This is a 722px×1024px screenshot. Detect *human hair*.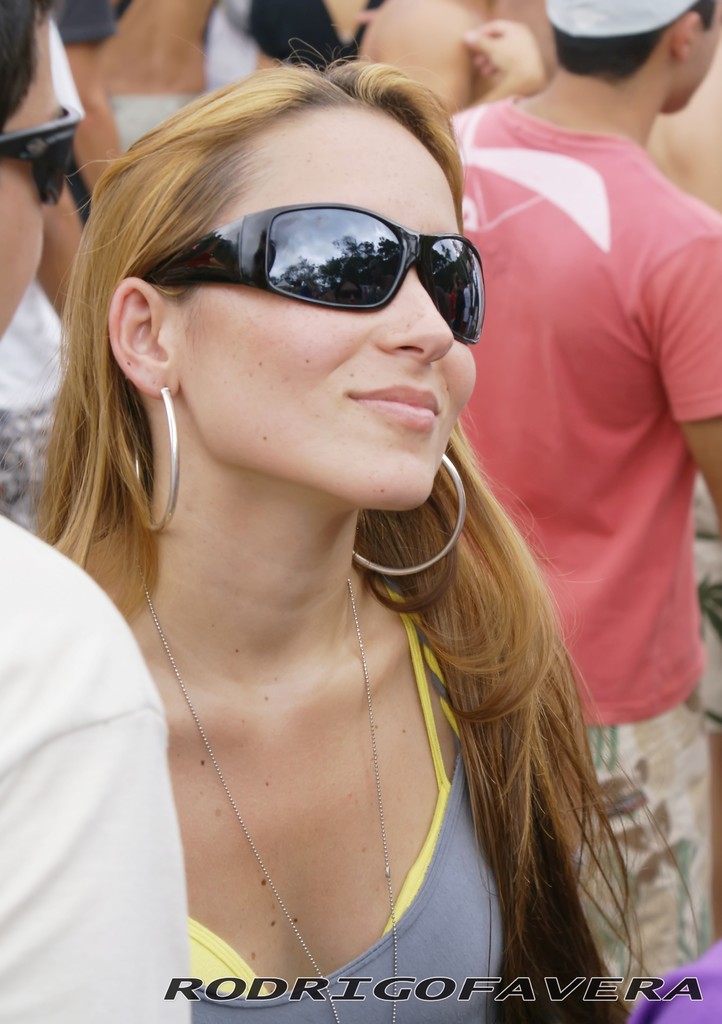
bbox=(23, 36, 704, 1023).
